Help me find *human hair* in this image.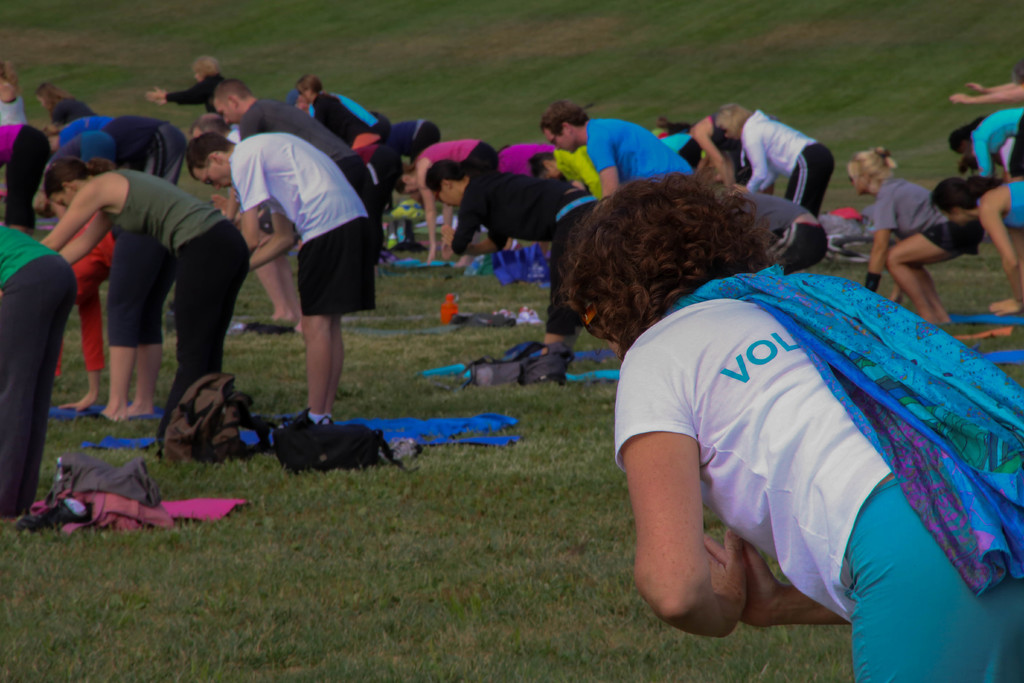
Found it: pyautogui.locateOnScreen(43, 158, 113, 202).
